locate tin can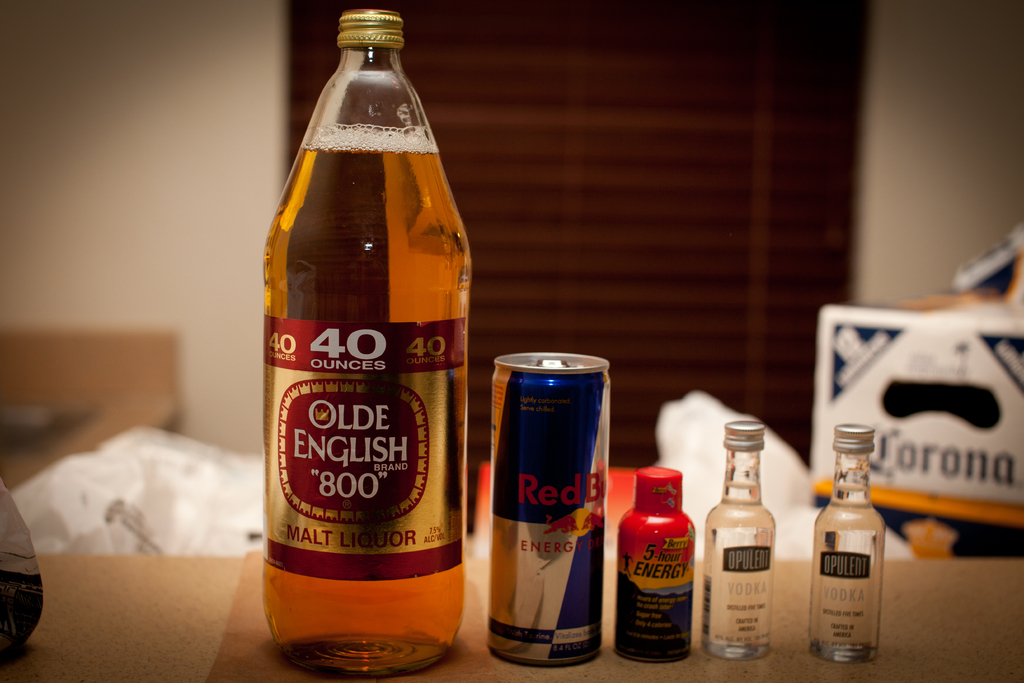
locate(485, 343, 614, 671)
